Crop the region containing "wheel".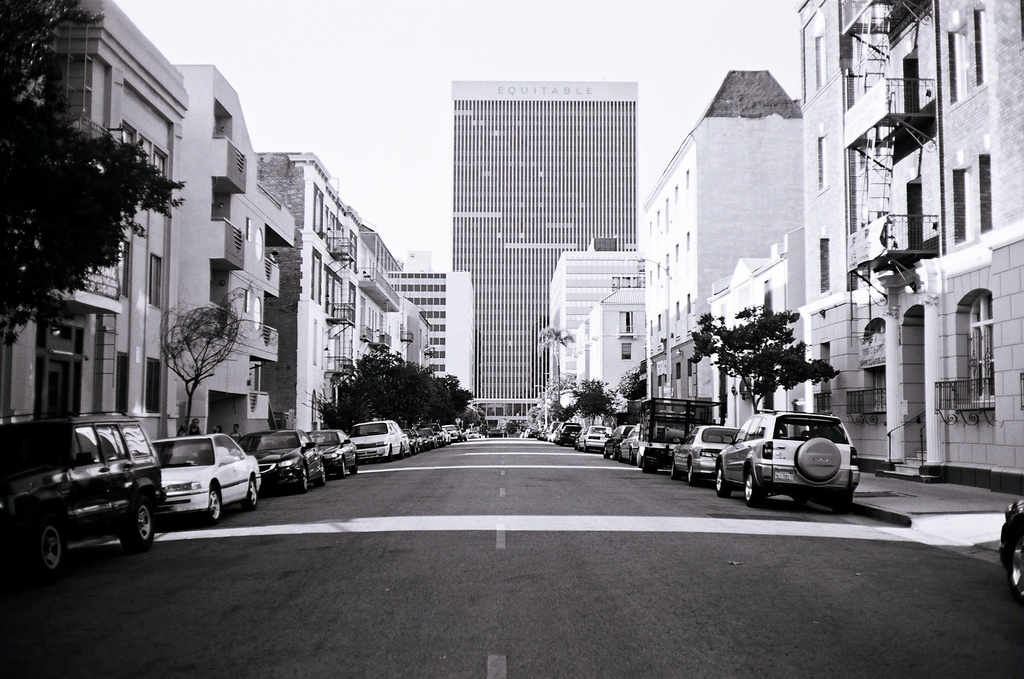
Crop region: 352 460 359 473.
